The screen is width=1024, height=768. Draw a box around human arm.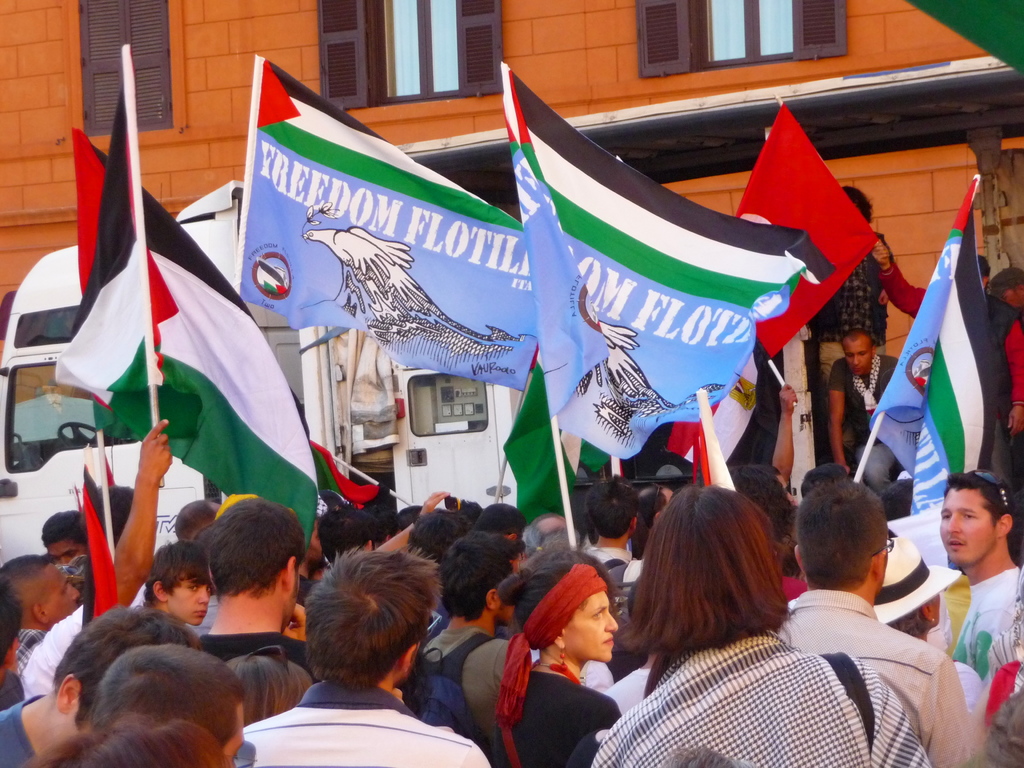
select_region(109, 415, 176, 609).
